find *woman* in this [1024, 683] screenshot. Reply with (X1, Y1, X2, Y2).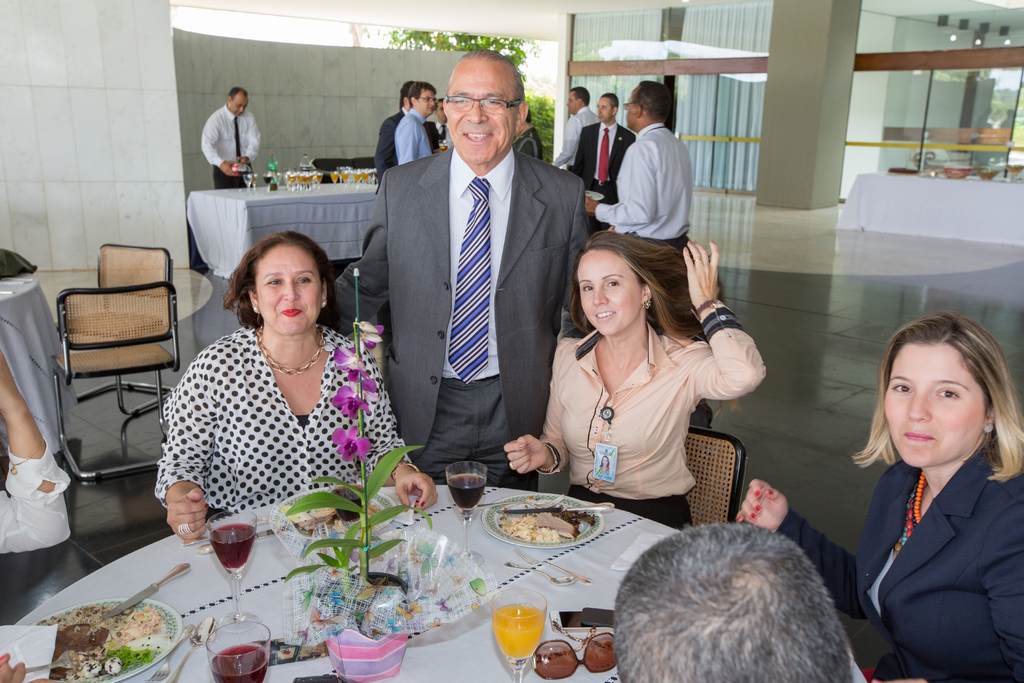
(505, 229, 765, 534).
